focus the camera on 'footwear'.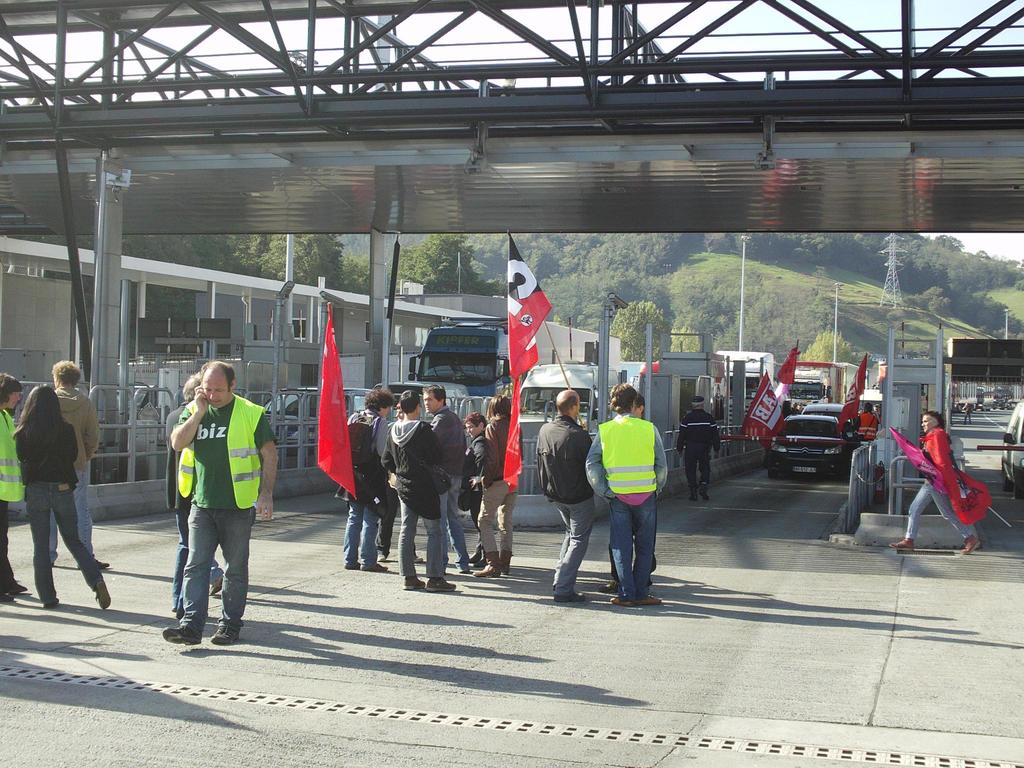
Focus region: (x1=552, y1=588, x2=589, y2=602).
